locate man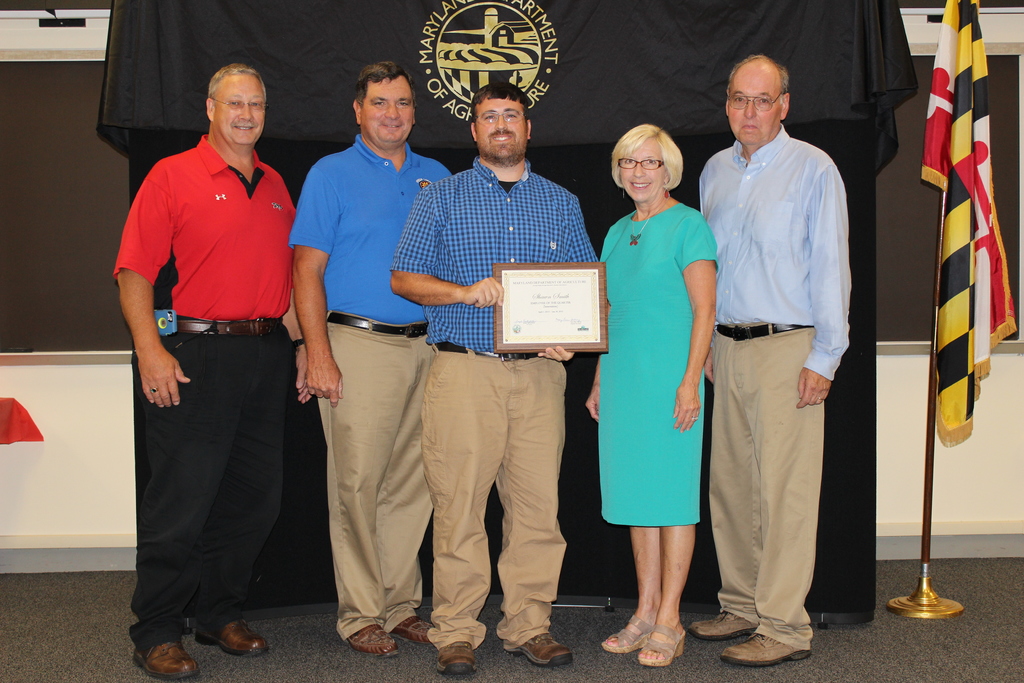
left=696, top=48, right=858, bottom=670
